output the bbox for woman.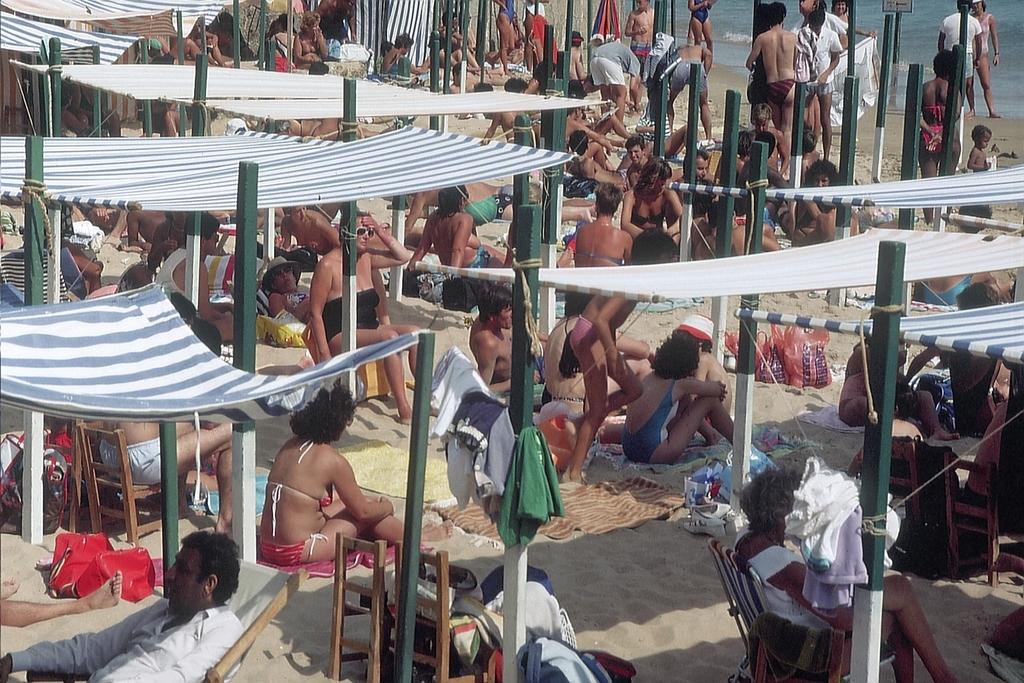
box=[737, 470, 956, 682].
